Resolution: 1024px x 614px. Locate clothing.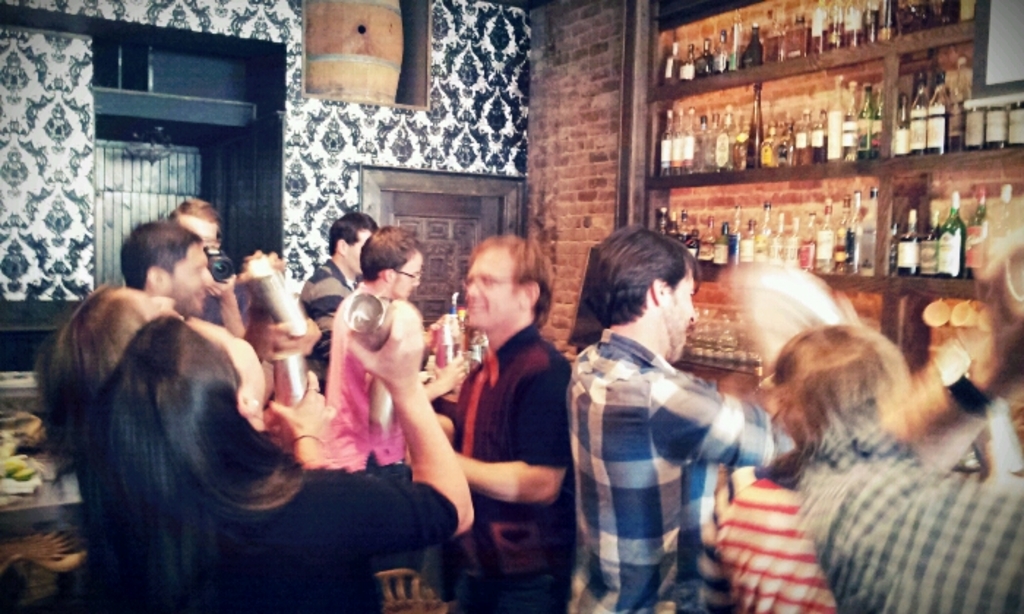
560/327/788/613.
